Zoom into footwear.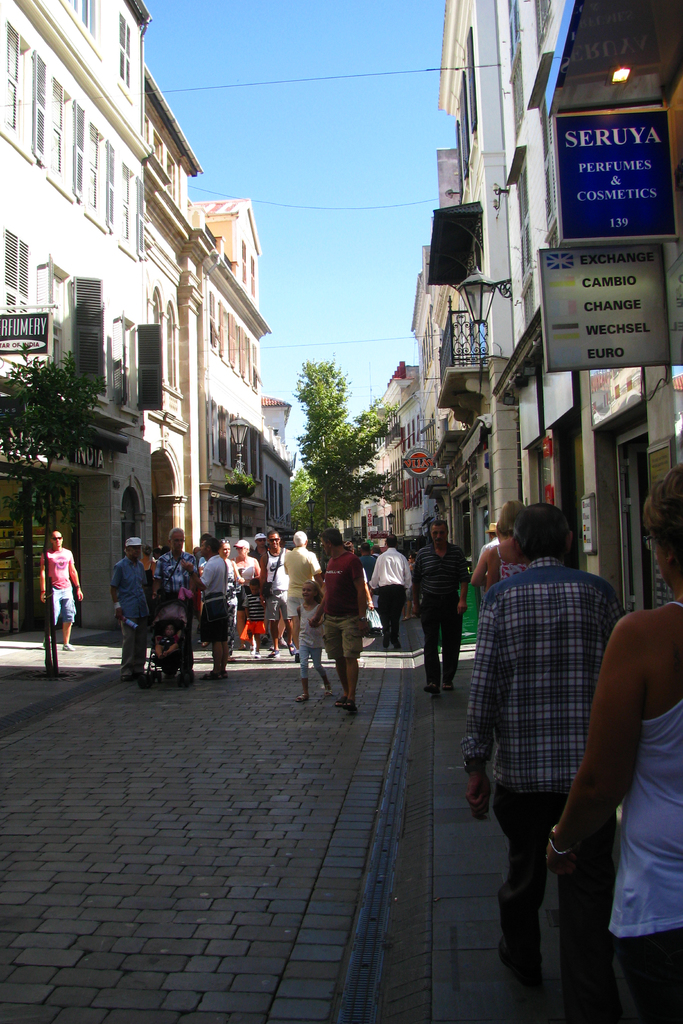
Zoom target: 423/681/440/693.
